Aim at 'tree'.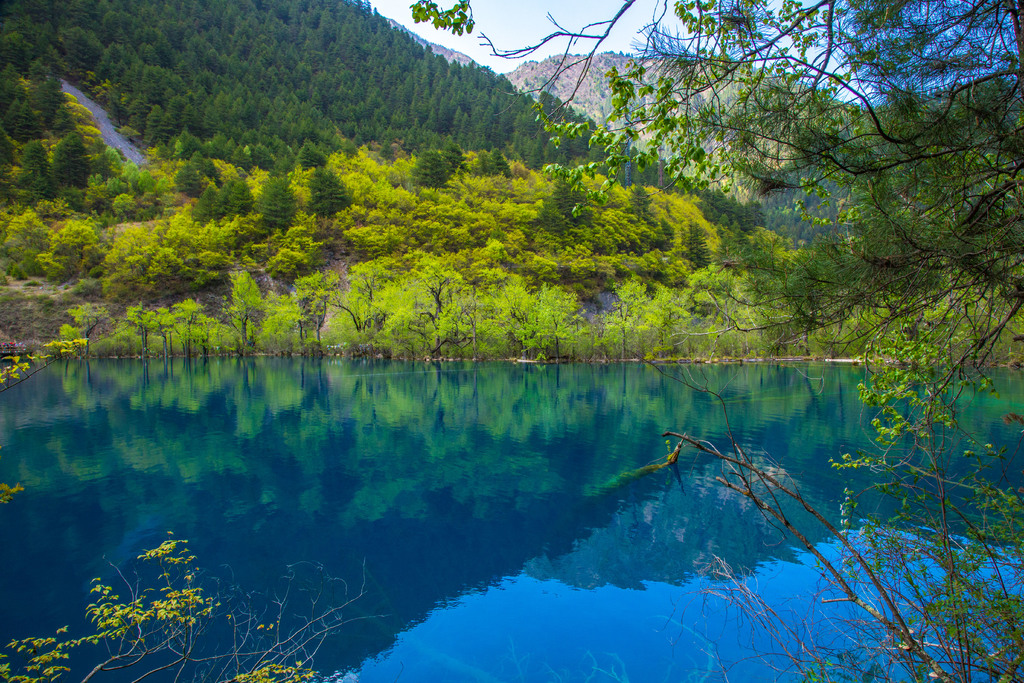
Aimed at [left=628, top=353, right=1016, bottom=682].
